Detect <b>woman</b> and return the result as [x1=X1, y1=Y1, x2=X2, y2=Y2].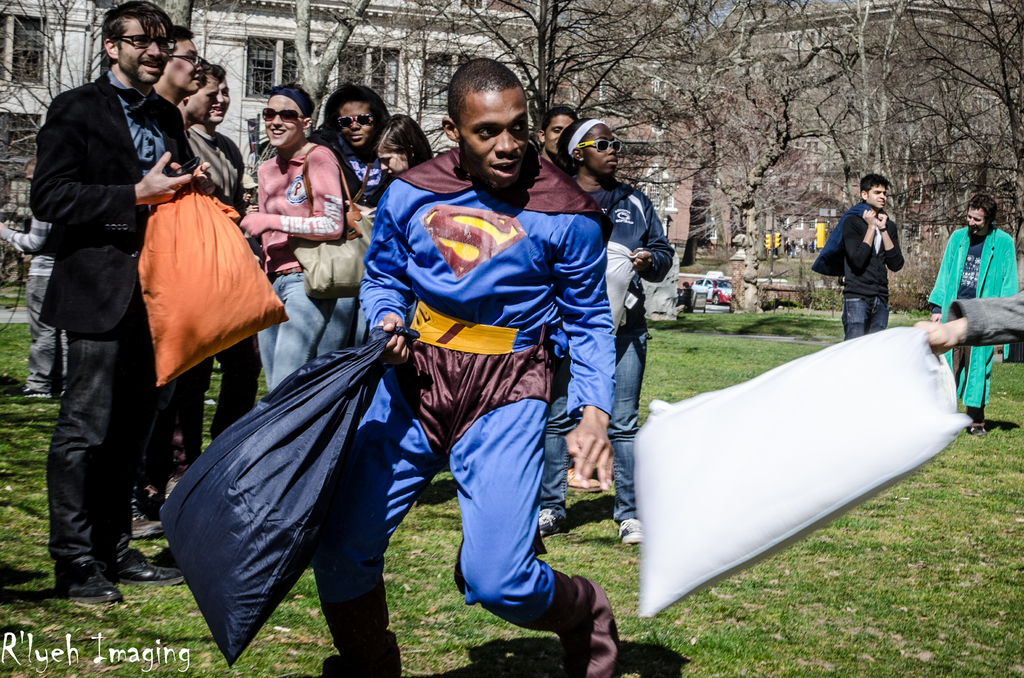
[x1=372, y1=109, x2=440, y2=174].
